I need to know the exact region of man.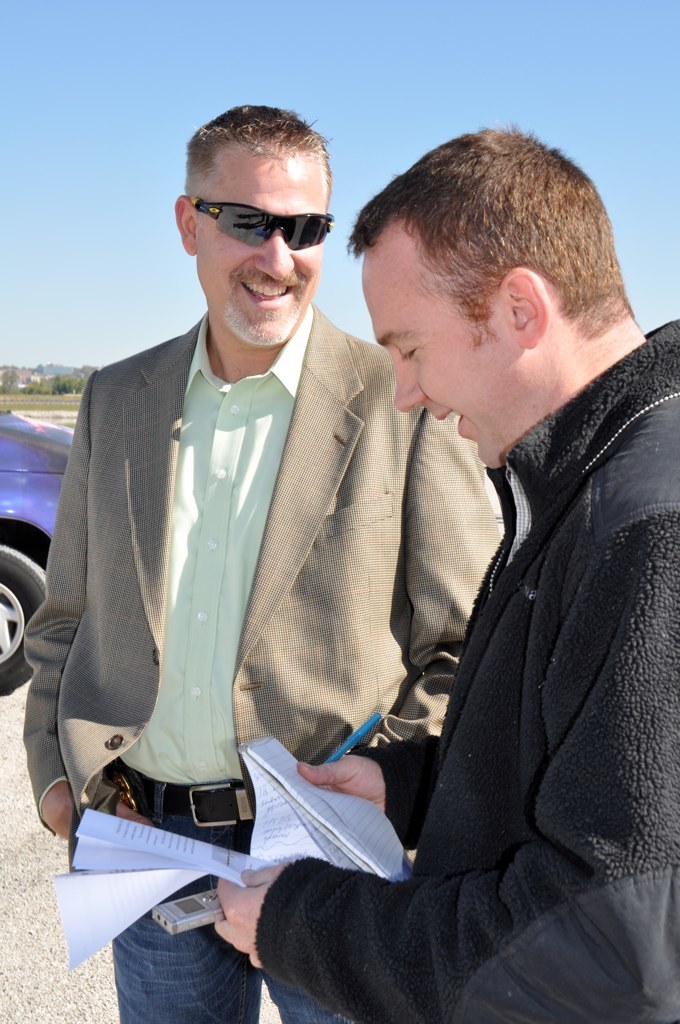
Region: region(11, 96, 500, 1021).
